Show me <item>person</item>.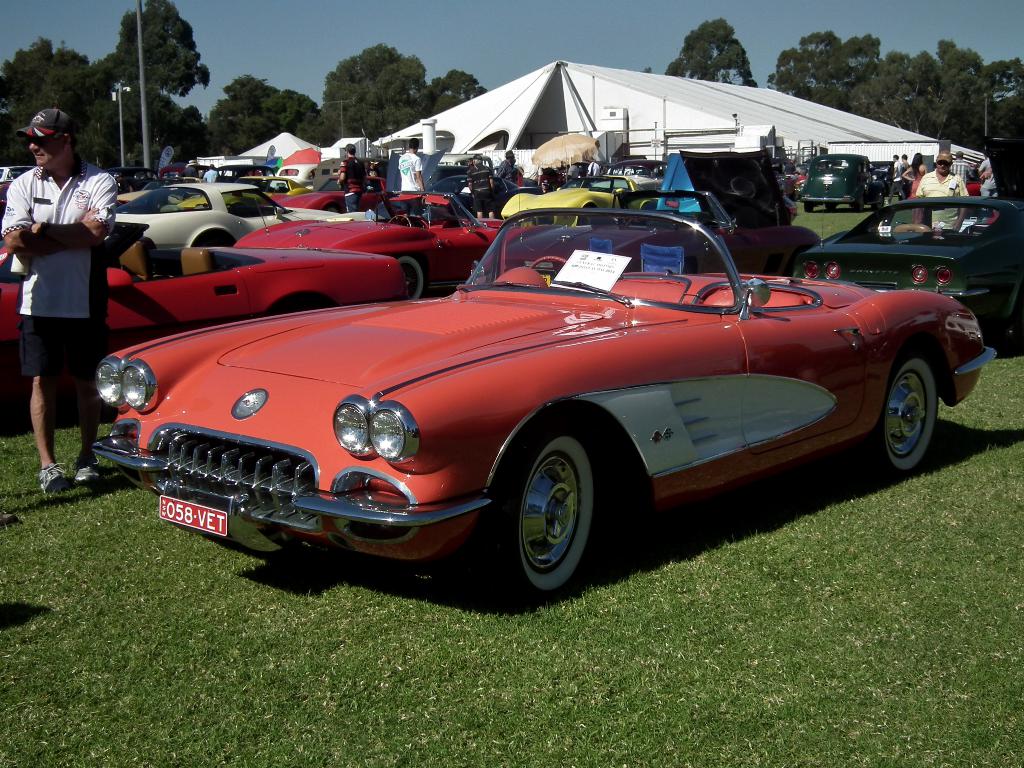
<item>person</item> is here: (left=467, top=156, right=495, bottom=216).
